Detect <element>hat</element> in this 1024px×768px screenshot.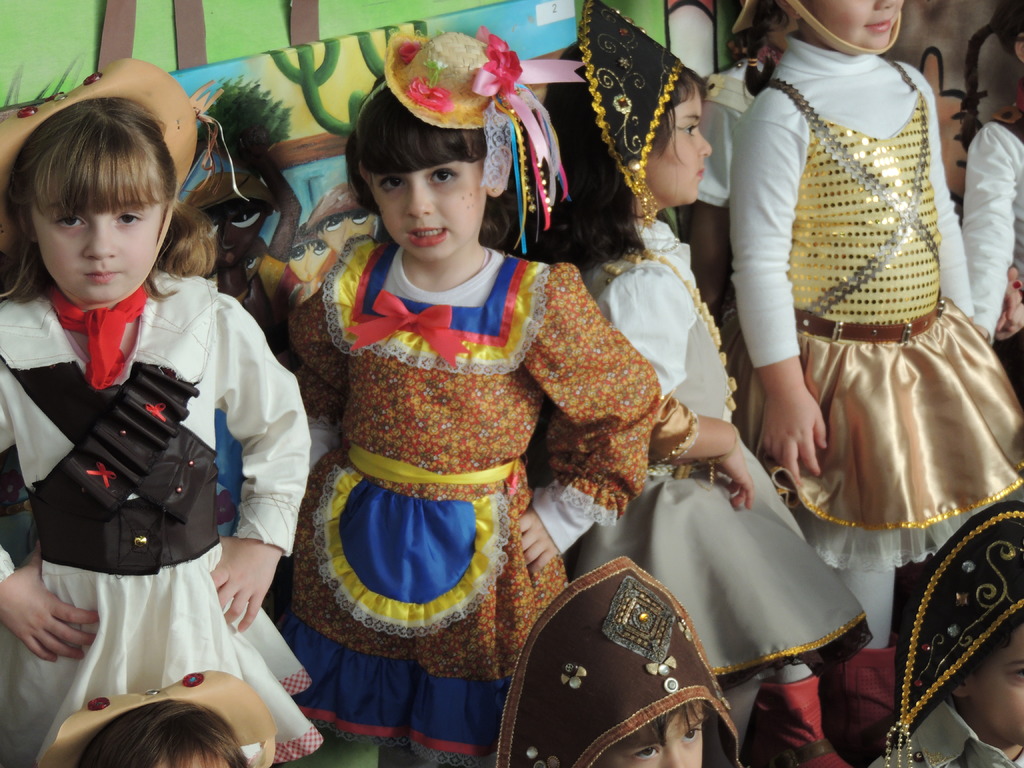
Detection: <bbox>382, 28, 571, 254</bbox>.
